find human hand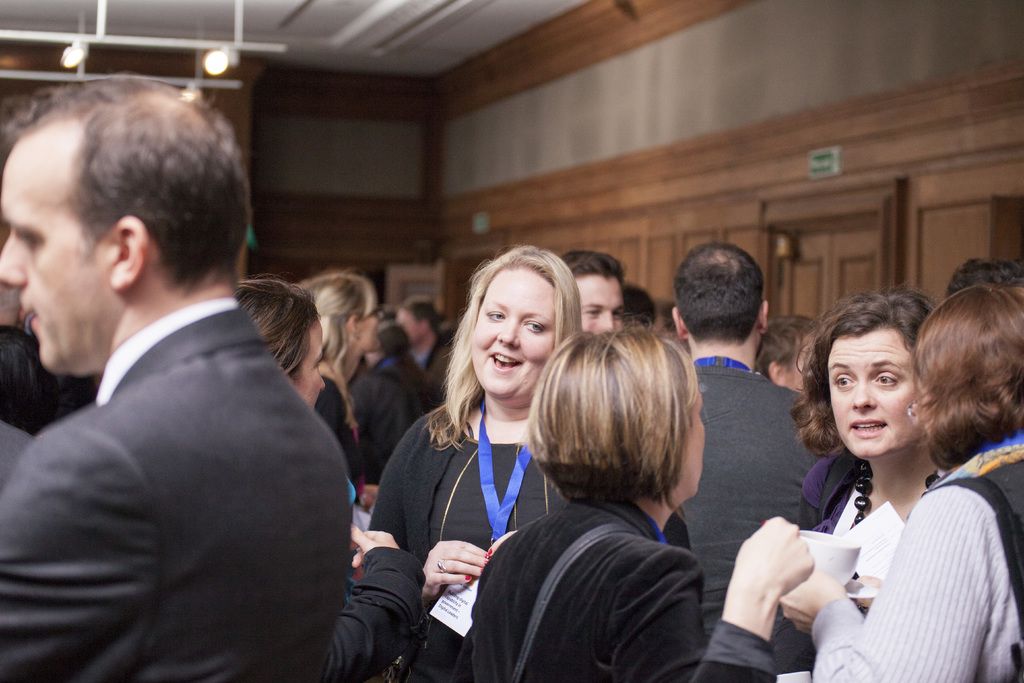
(left=728, top=502, right=849, bottom=655)
